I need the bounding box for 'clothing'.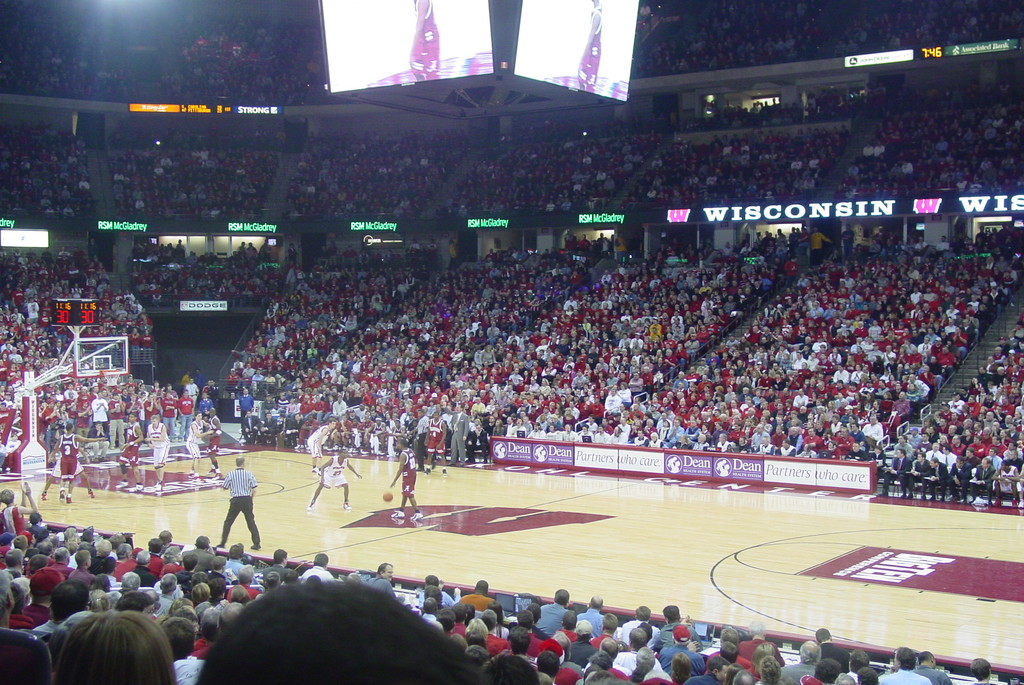
Here it is: [206, 415, 225, 455].
